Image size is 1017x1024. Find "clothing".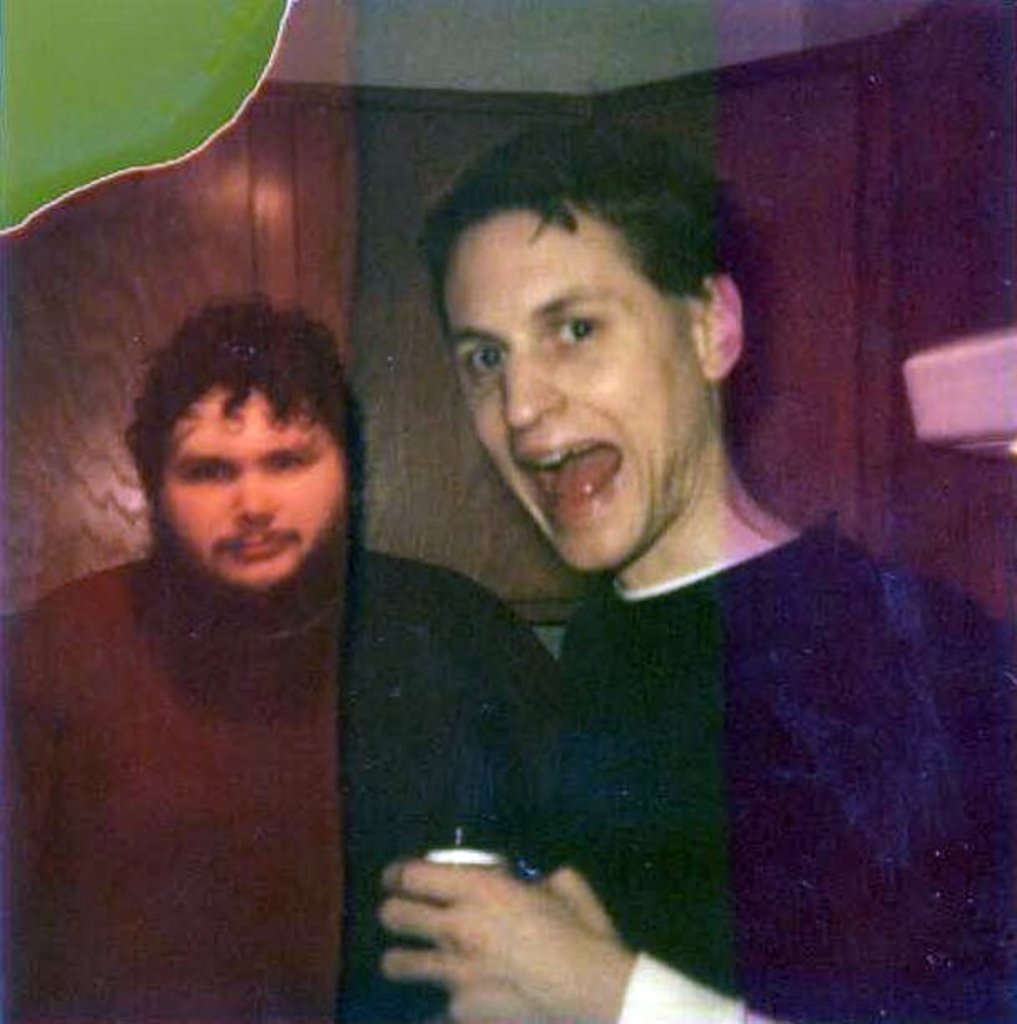
<region>0, 544, 567, 1022</region>.
